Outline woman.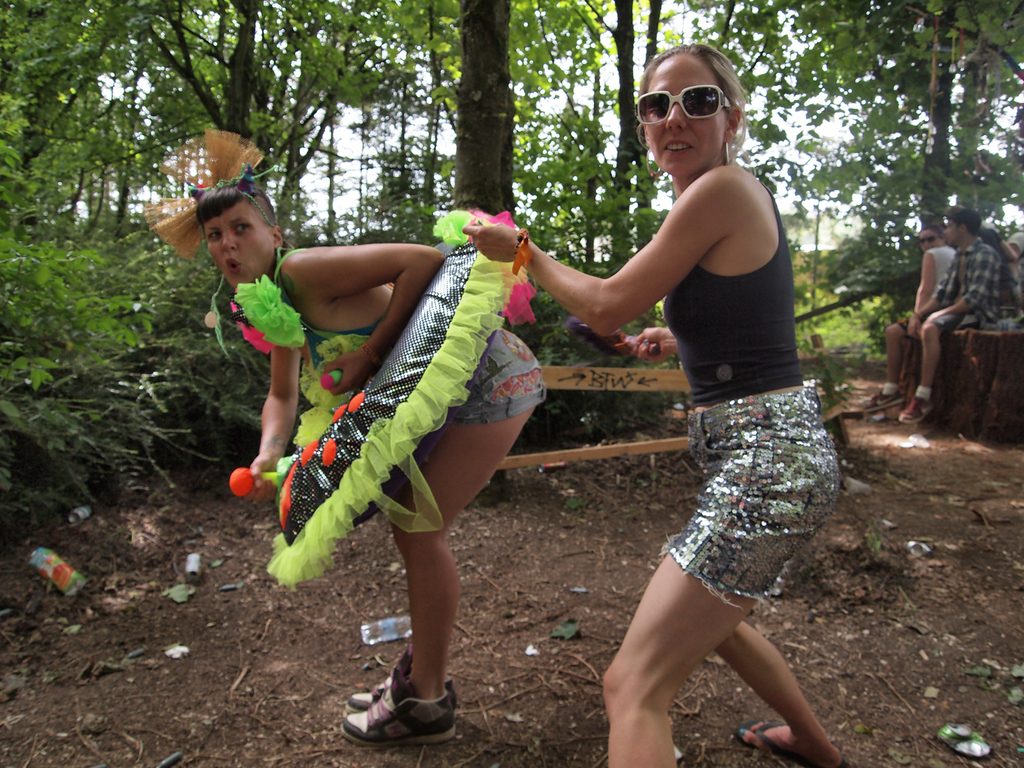
Outline: <box>850,219,985,402</box>.
